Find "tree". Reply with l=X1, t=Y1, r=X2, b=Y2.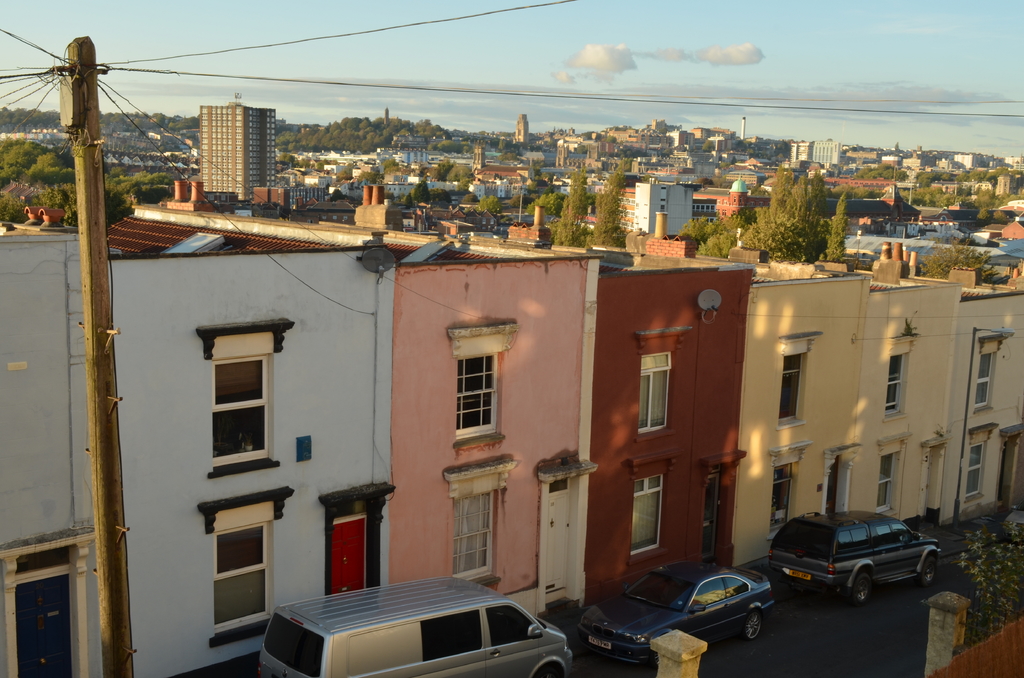
l=374, t=155, r=397, b=173.
